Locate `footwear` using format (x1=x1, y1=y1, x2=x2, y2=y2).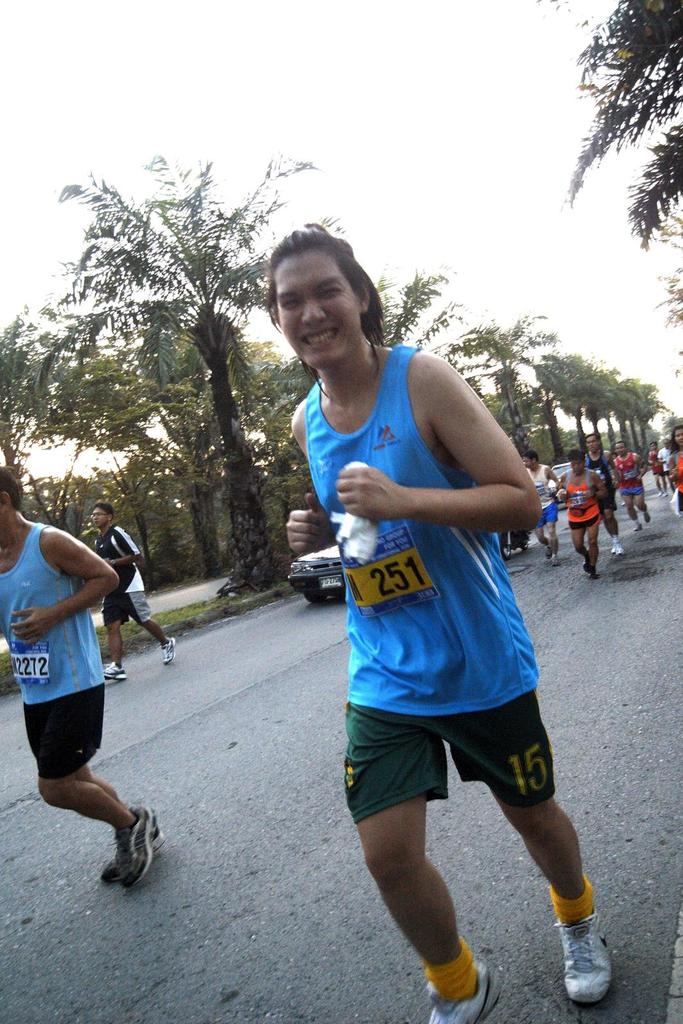
(x1=632, y1=520, x2=643, y2=532).
